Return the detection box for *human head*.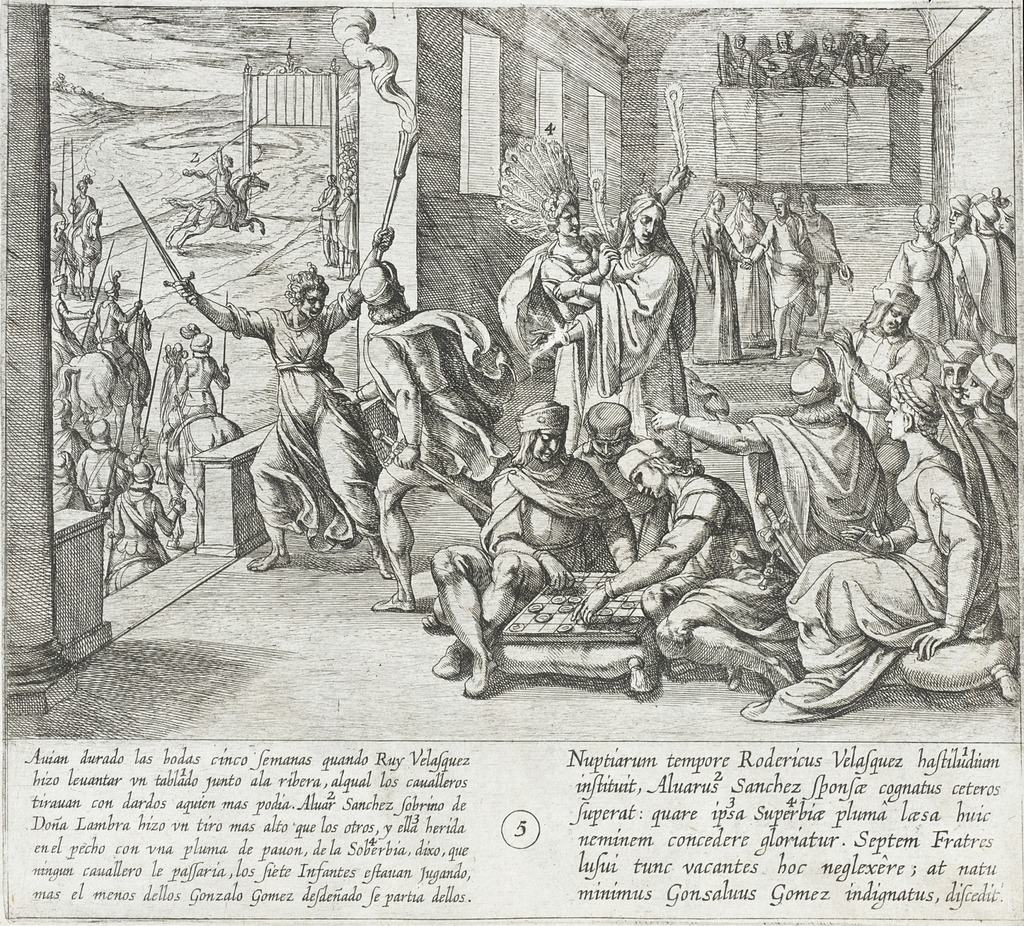
x1=870 y1=288 x2=915 y2=336.
